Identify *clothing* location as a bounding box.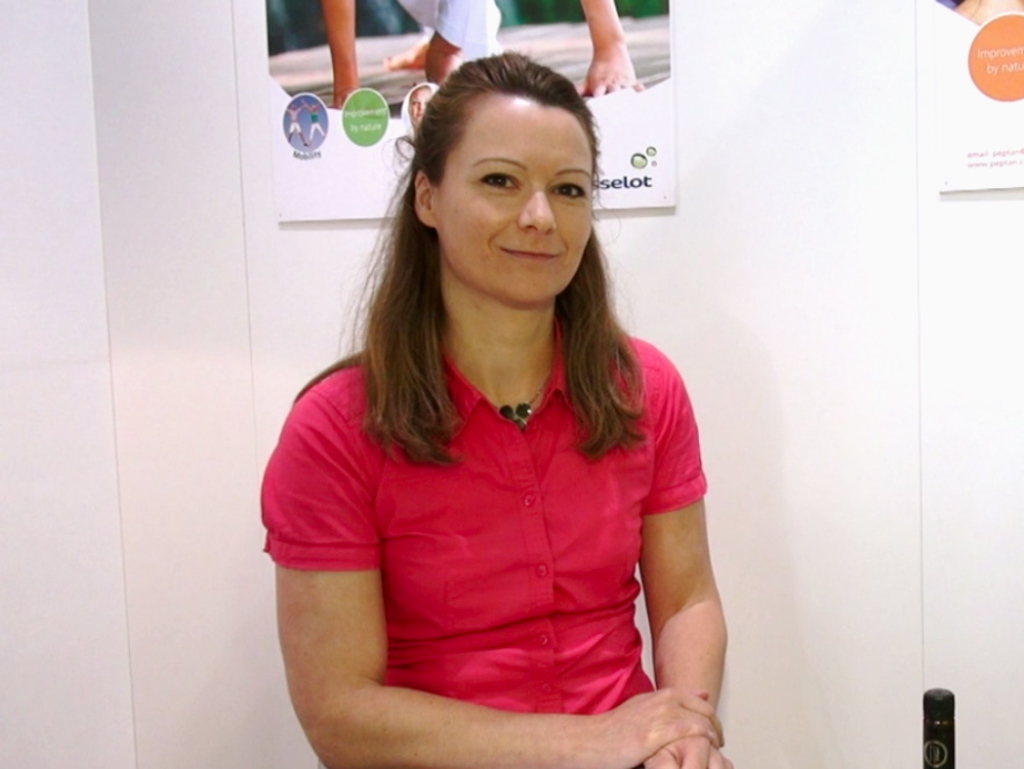
<bbox>309, 112, 325, 138</bbox>.
